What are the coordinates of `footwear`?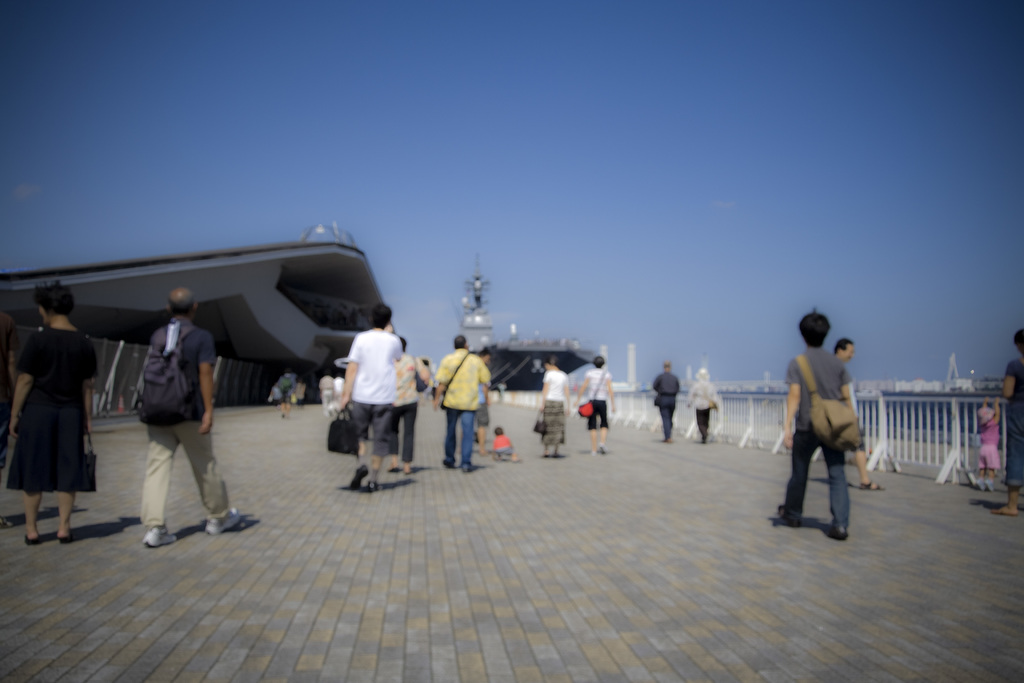
[x1=22, y1=531, x2=37, y2=545].
